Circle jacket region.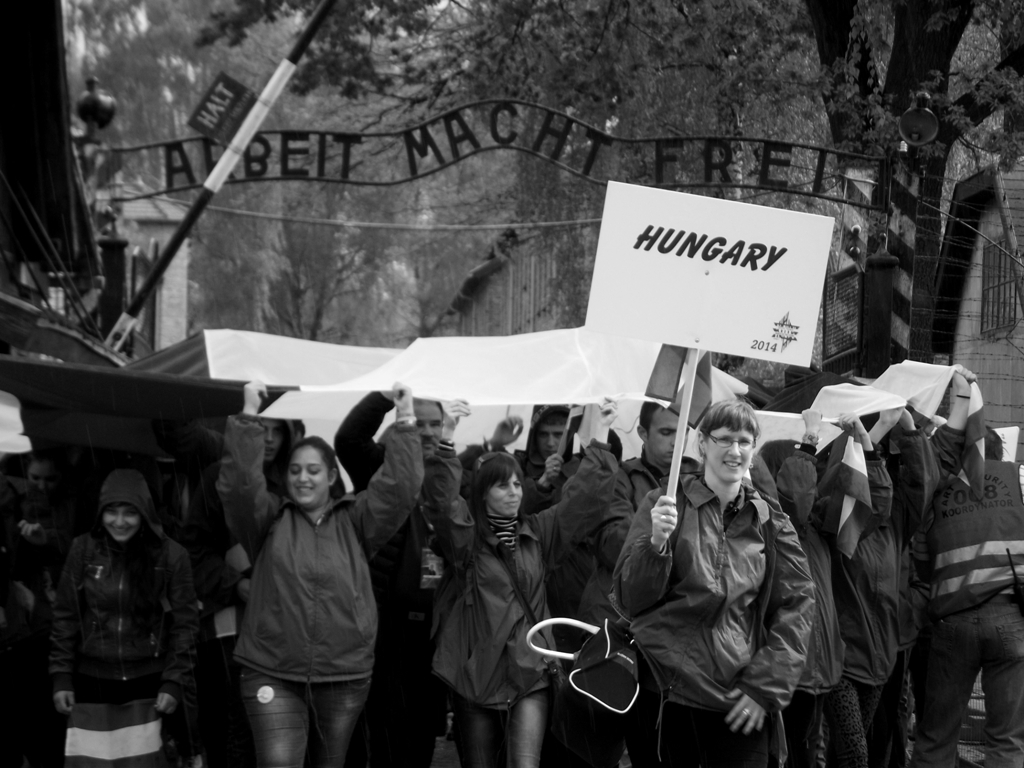
Region: 775/398/854/692.
